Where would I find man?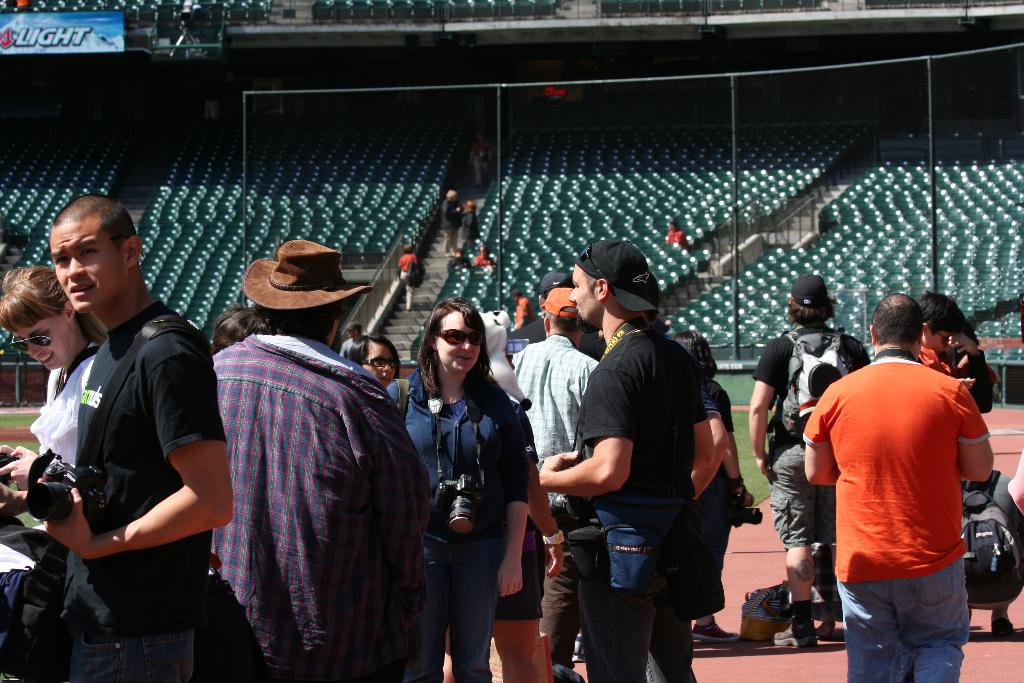
At <bbox>803, 293, 994, 682</bbox>.
